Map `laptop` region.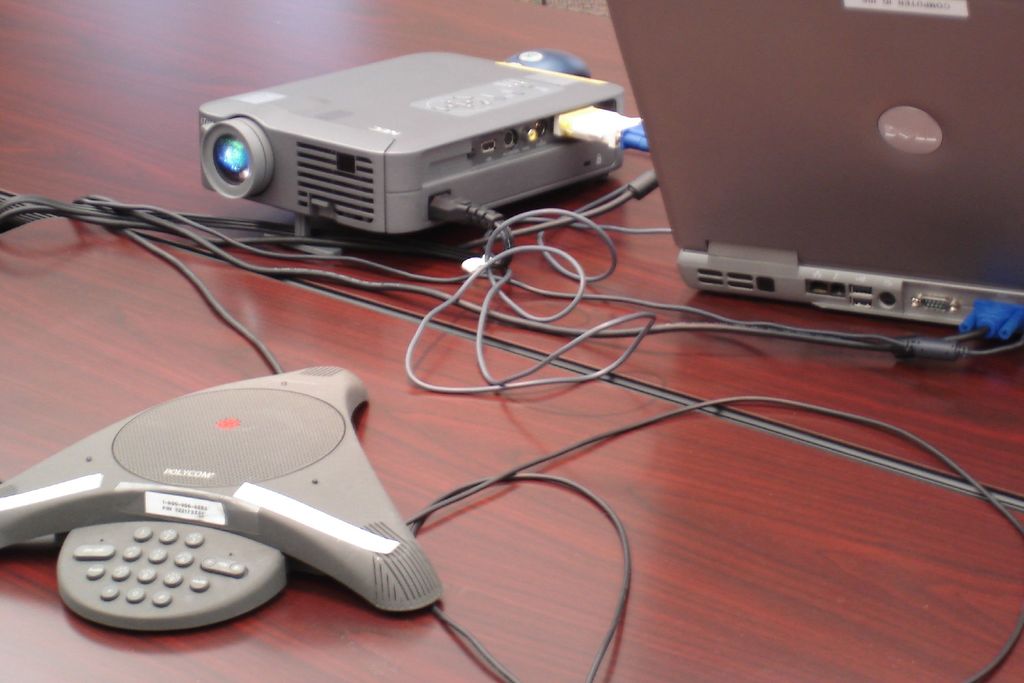
Mapped to bbox=(593, 0, 1023, 346).
